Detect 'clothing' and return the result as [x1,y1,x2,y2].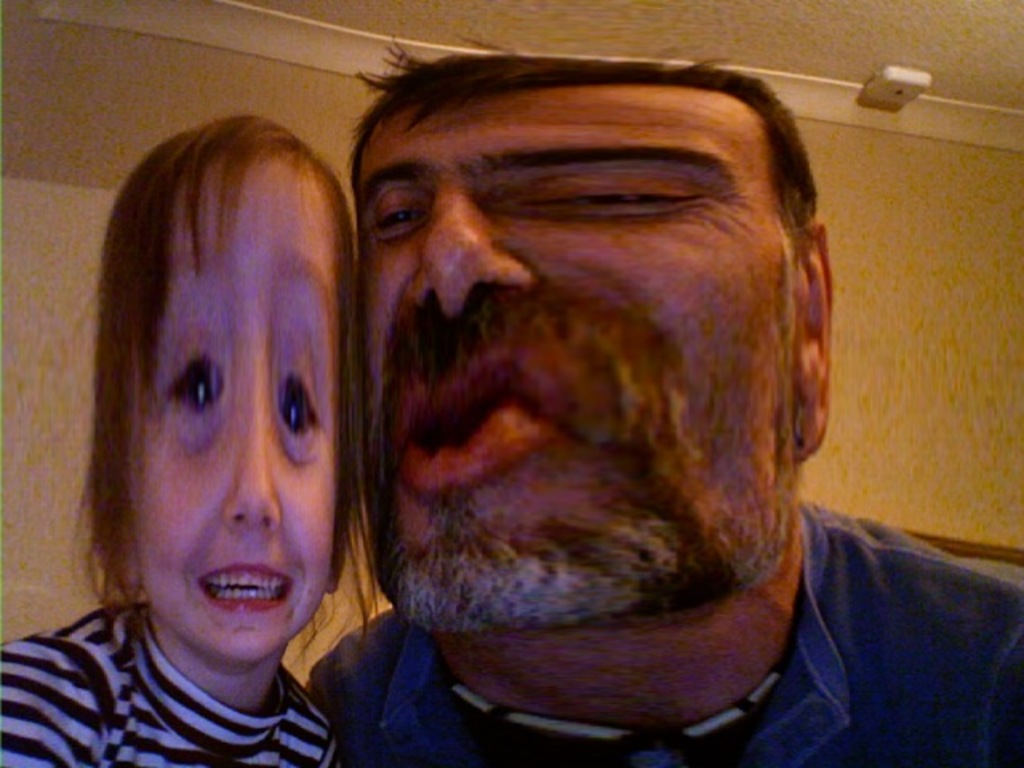
[314,493,1022,766].
